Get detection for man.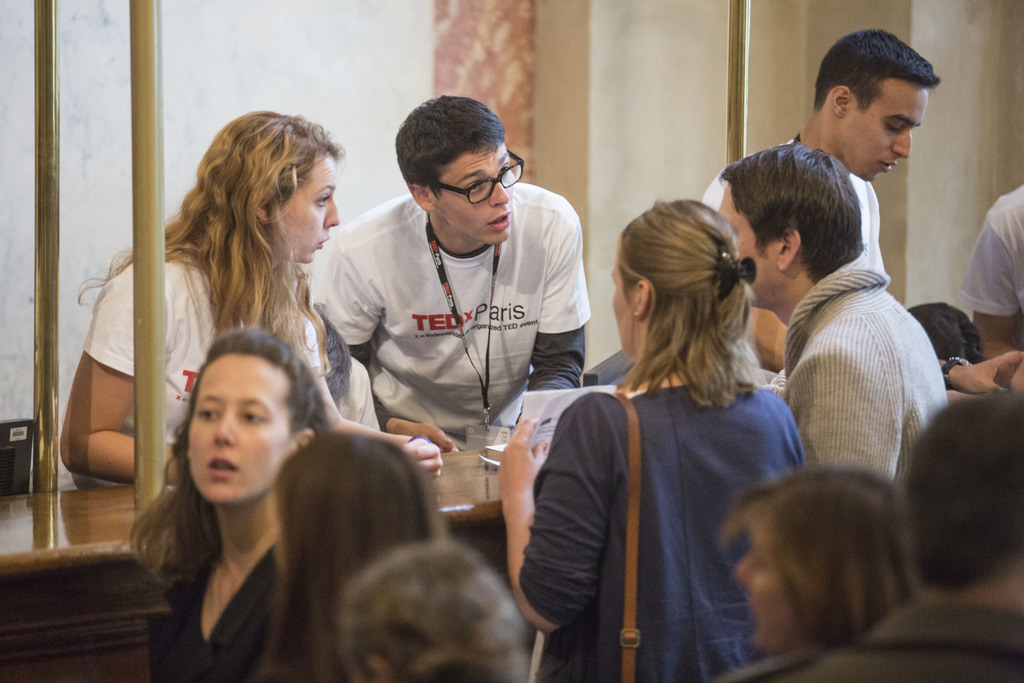
Detection: bbox(702, 29, 1023, 373).
